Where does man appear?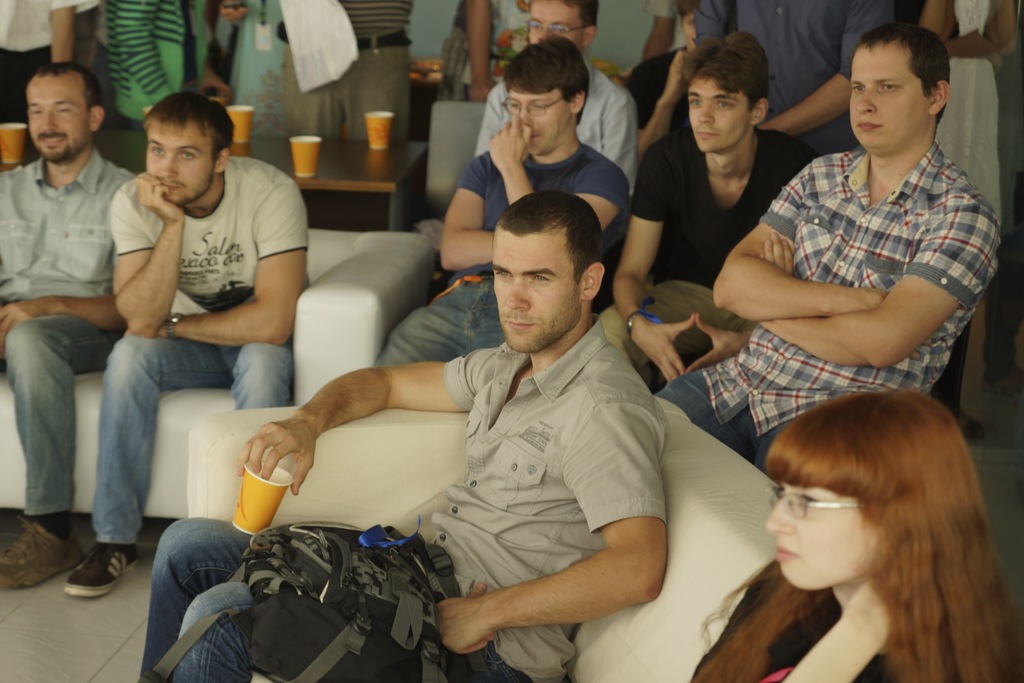
Appears at <bbox>378, 45, 618, 352</bbox>.
